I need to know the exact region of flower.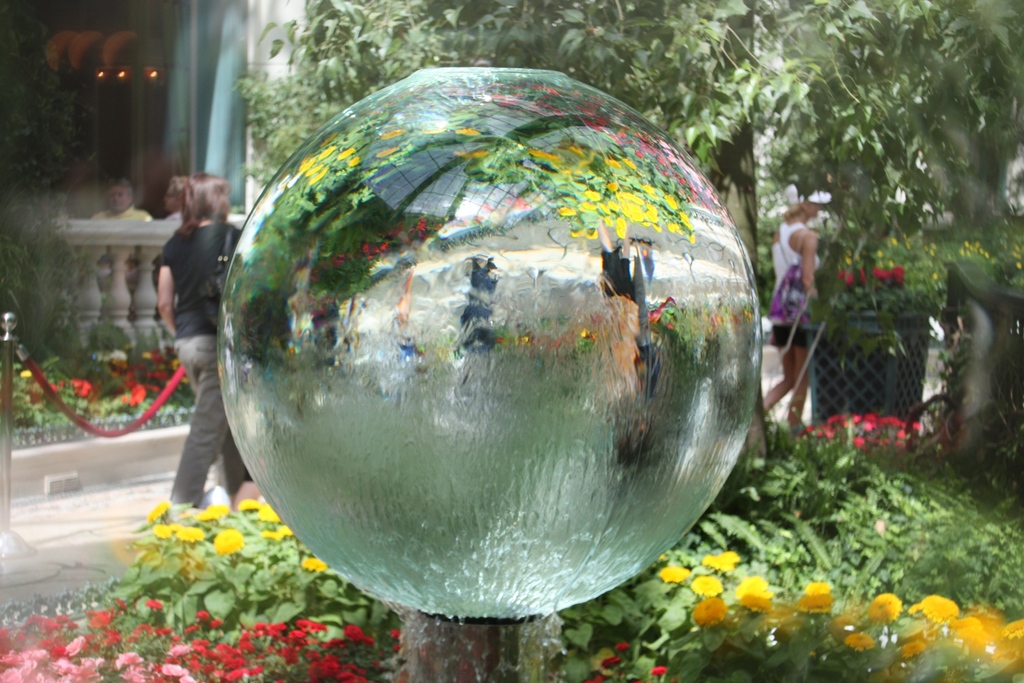
Region: bbox=[733, 577, 771, 610].
